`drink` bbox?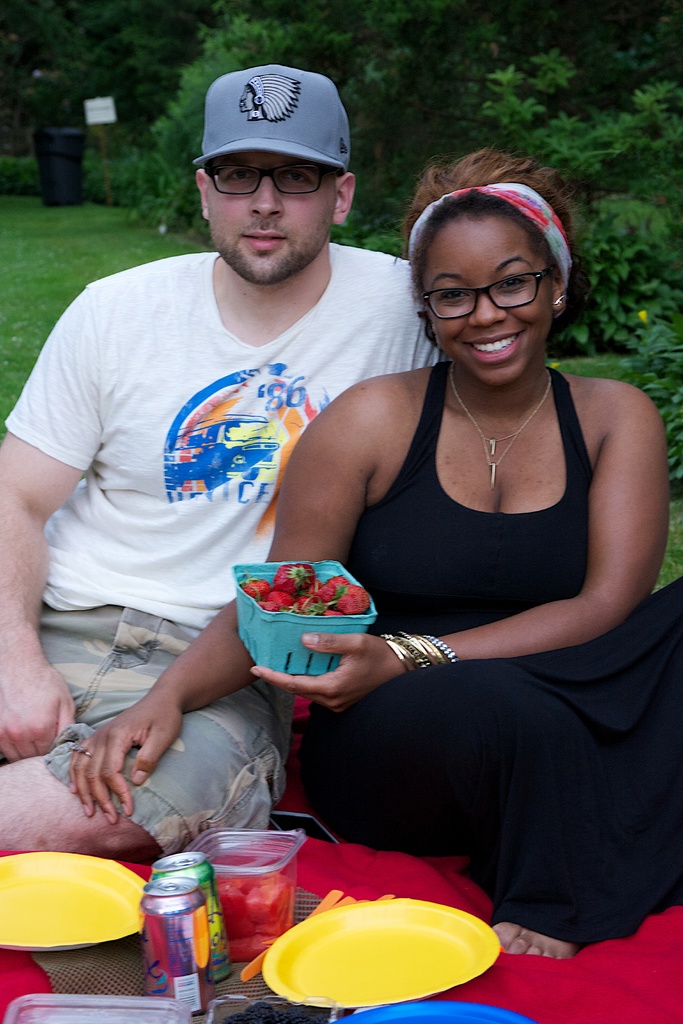
<bbox>201, 839, 306, 971</bbox>
